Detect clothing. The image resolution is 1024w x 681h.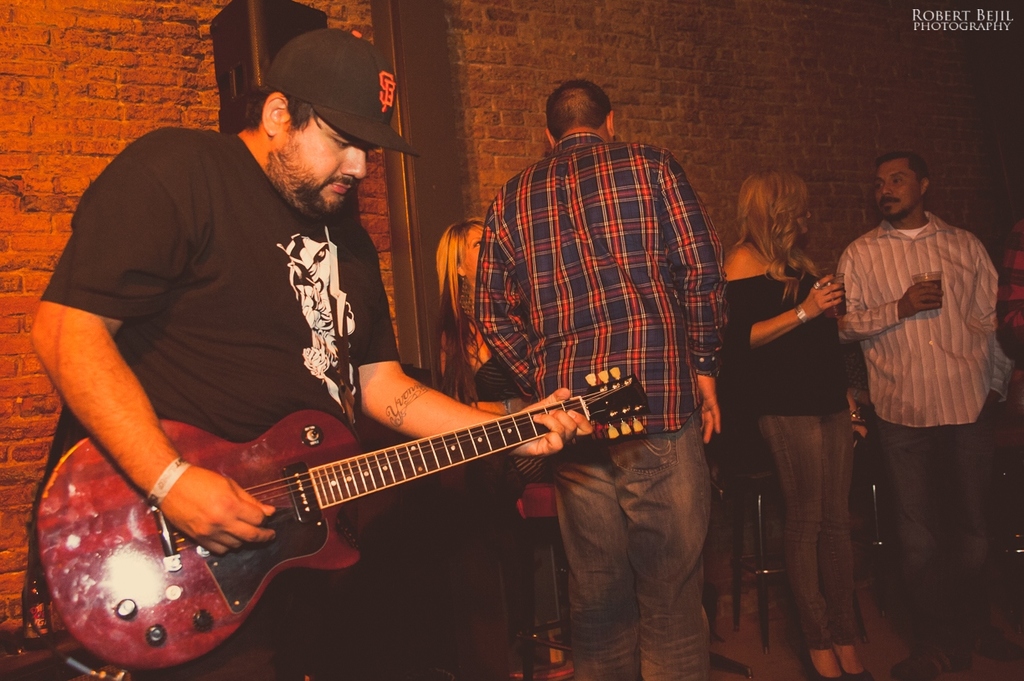
detection(759, 408, 869, 647).
